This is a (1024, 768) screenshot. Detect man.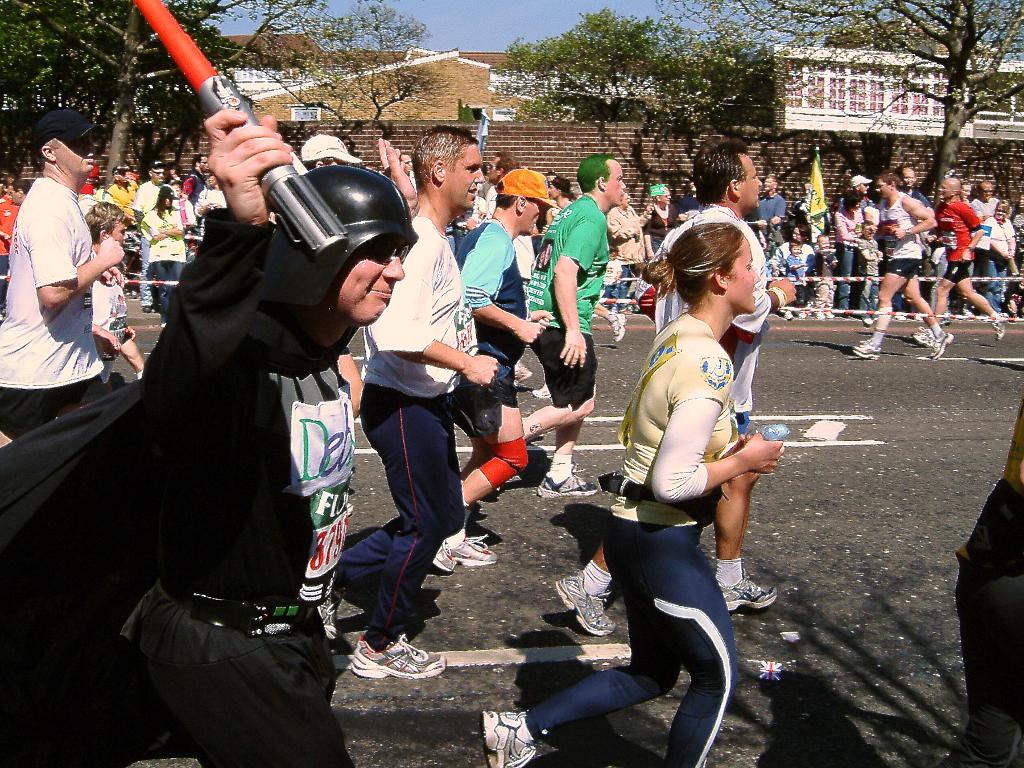
crop(297, 130, 362, 166).
